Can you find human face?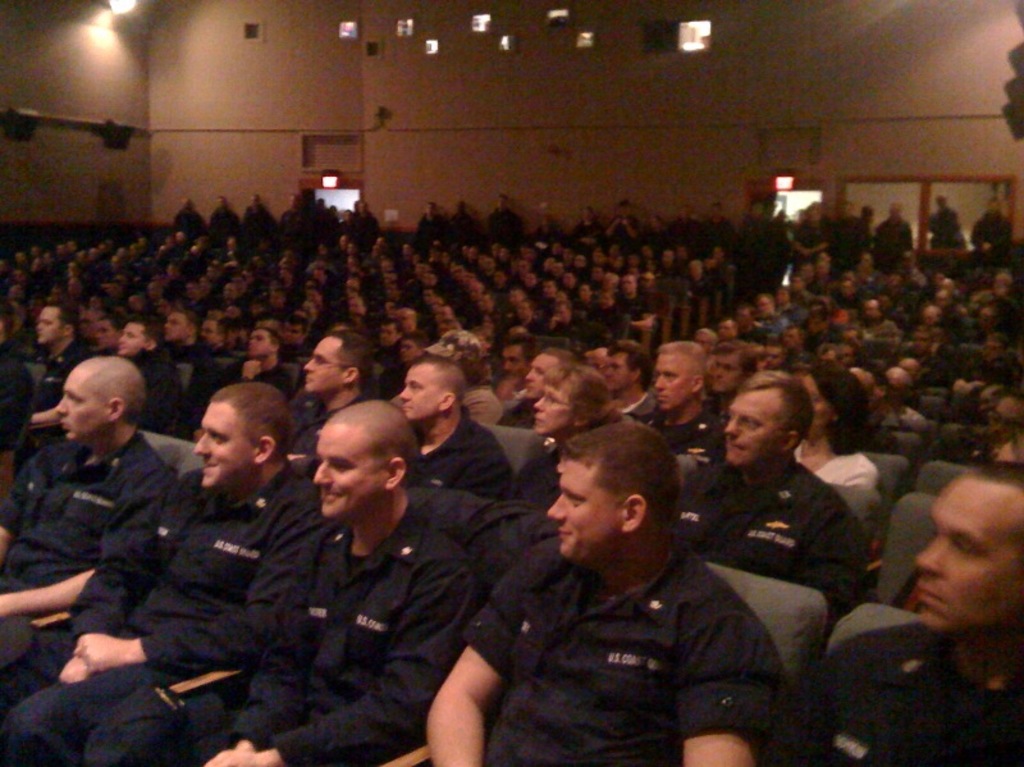
Yes, bounding box: 202/321/224/348.
